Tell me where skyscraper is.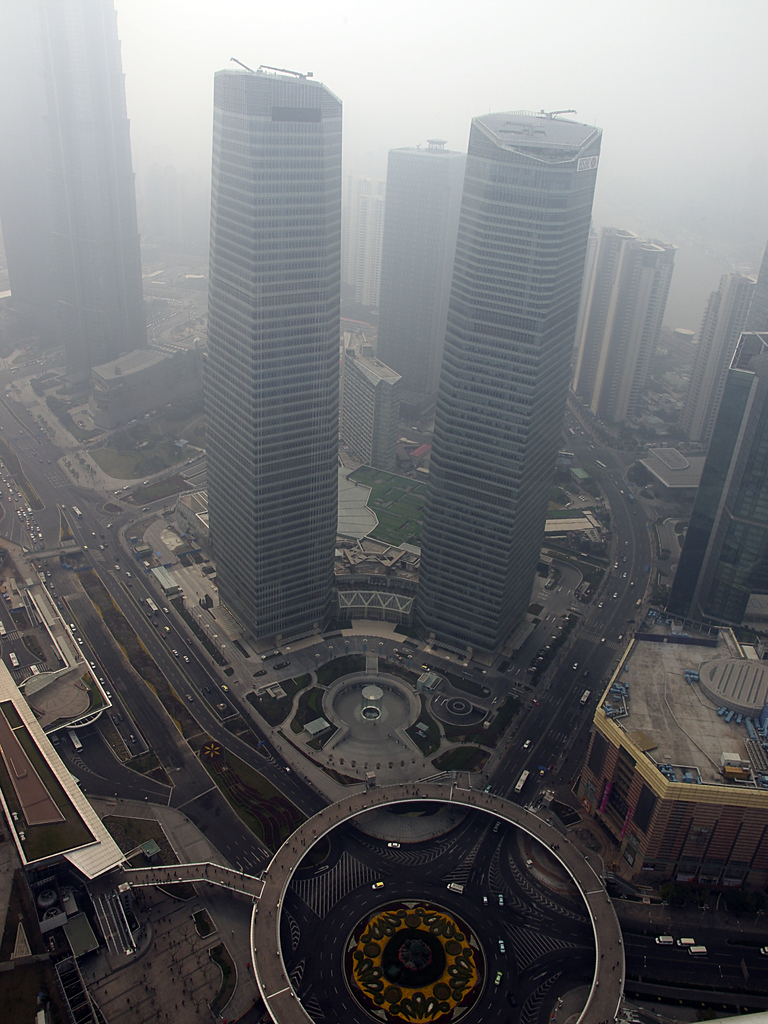
skyscraper is at [x1=399, y1=21, x2=624, y2=746].
